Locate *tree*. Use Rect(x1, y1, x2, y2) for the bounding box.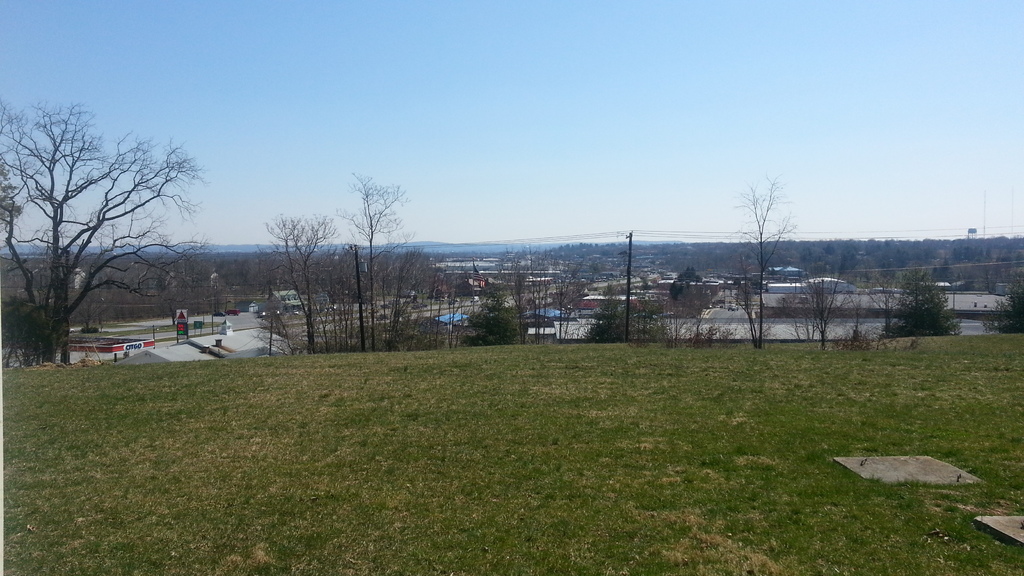
Rect(342, 180, 420, 343).
